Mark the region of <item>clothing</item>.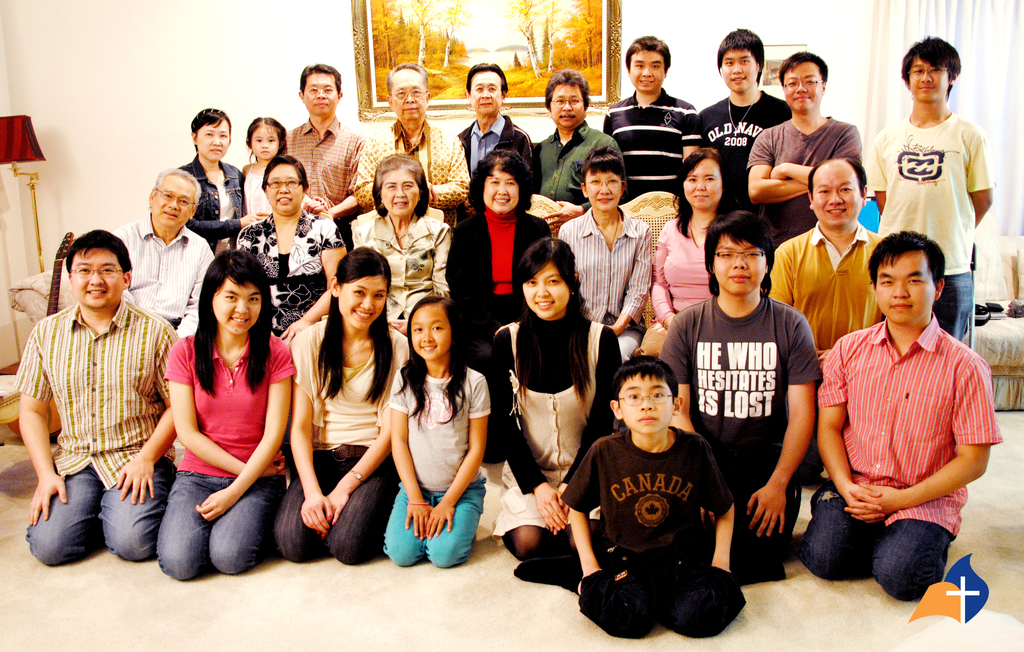
Region: {"left": 556, "top": 208, "right": 666, "bottom": 359}.
